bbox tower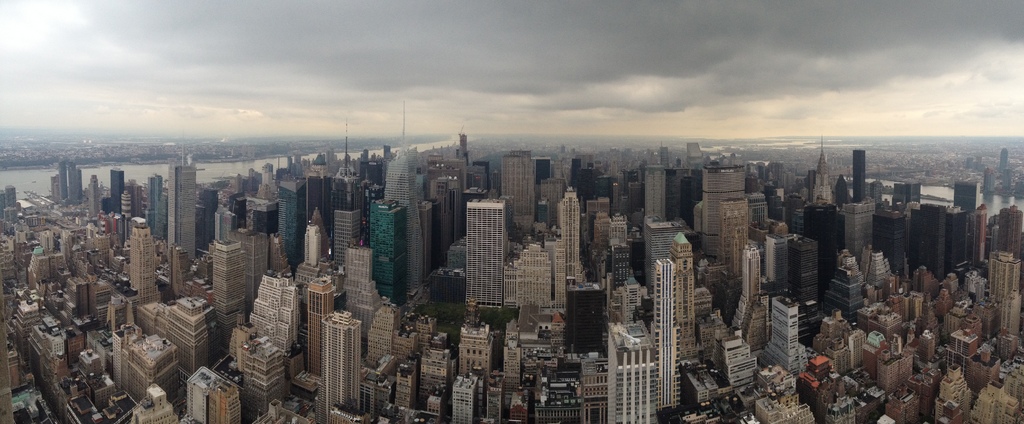
select_region(929, 363, 967, 423)
